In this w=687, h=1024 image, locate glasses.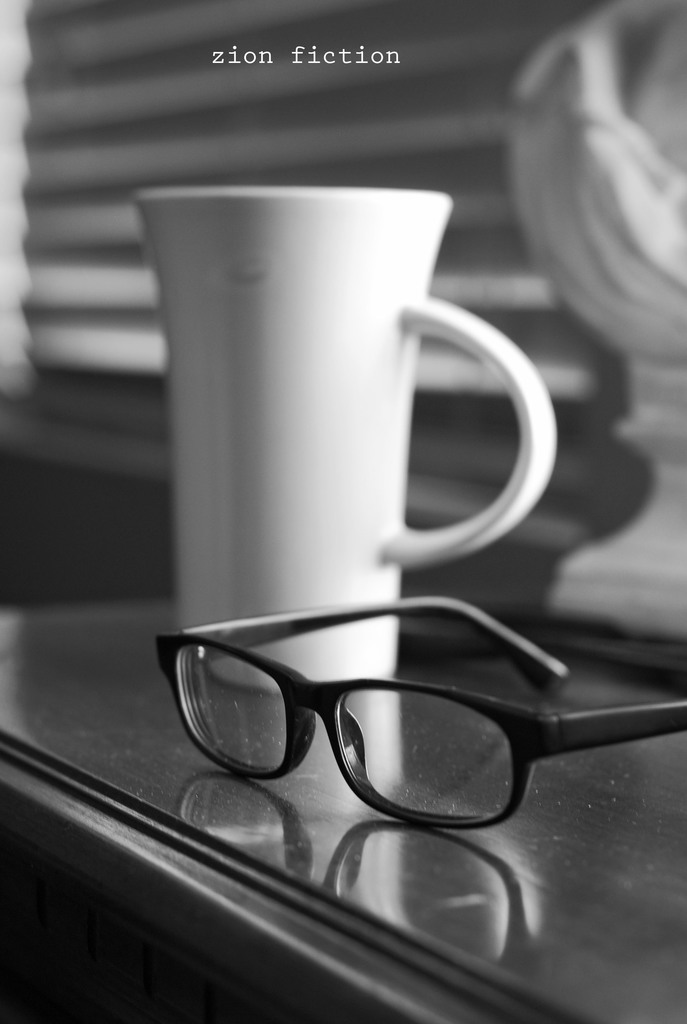
Bounding box: (156, 589, 683, 837).
